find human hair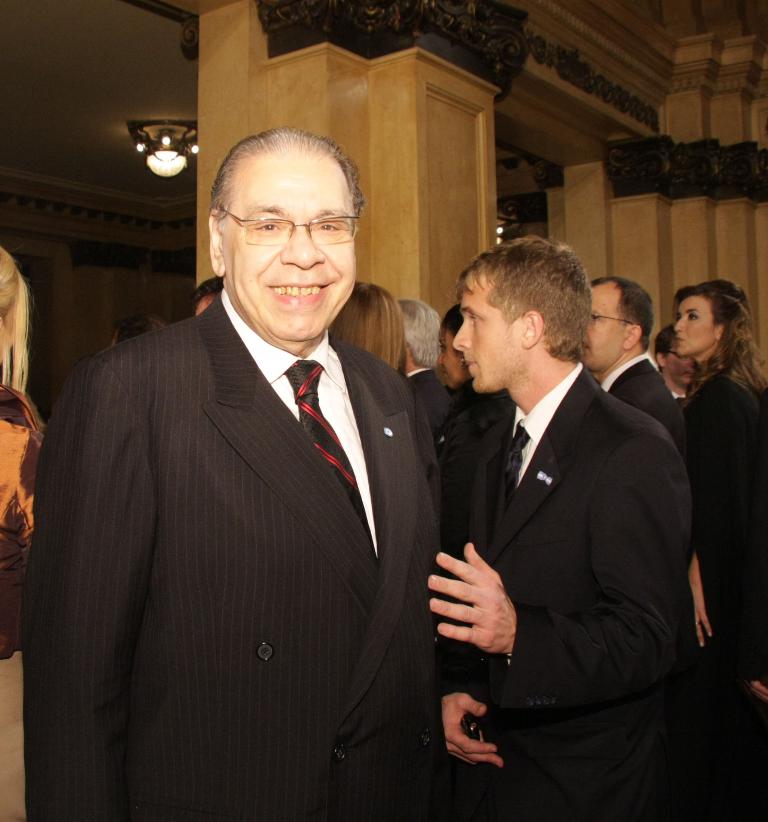
<box>398,296,443,365</box>
